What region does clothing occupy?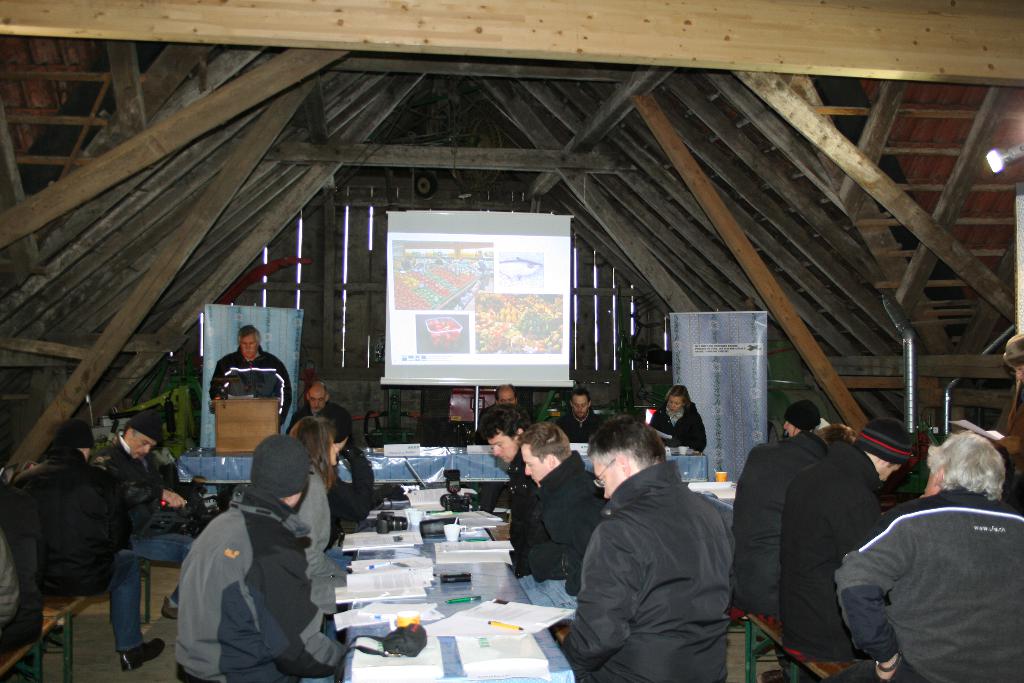
rect(278, 397, 351, 454).
